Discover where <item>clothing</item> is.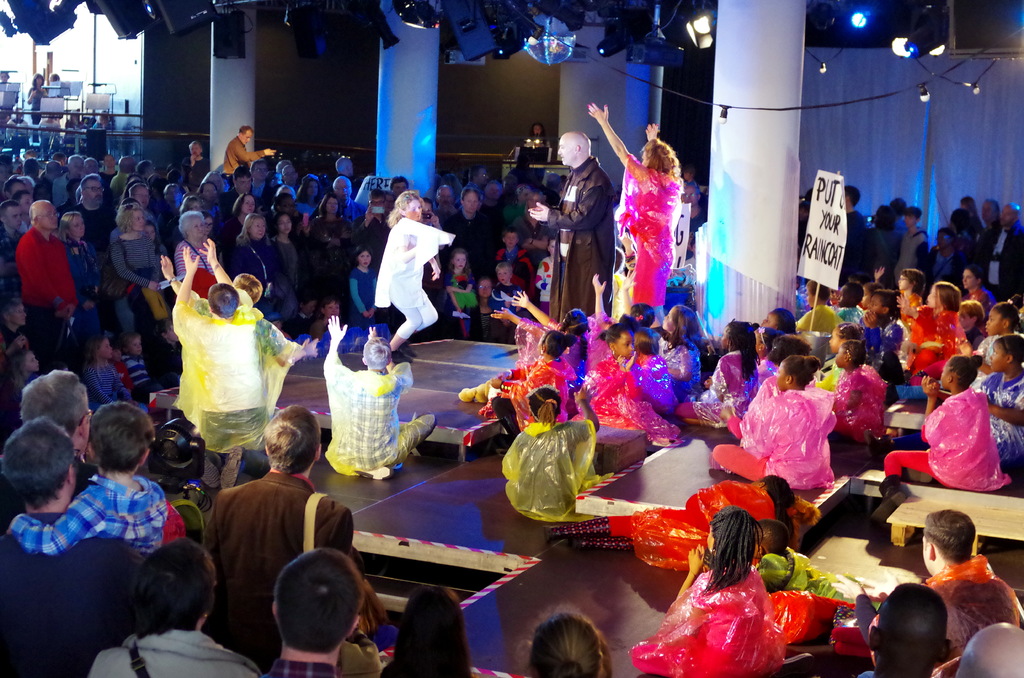
Discovered at BBox(753, 547, 861, 599).
